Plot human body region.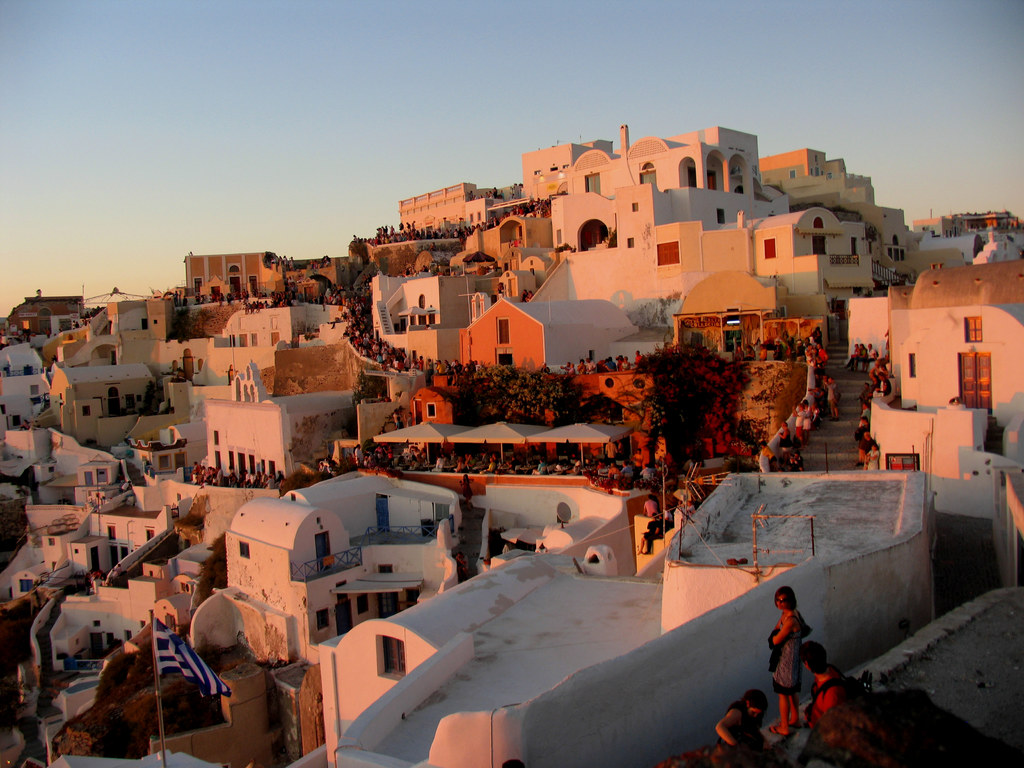
Plotted at l=710, t=705, r=746, b=767.
